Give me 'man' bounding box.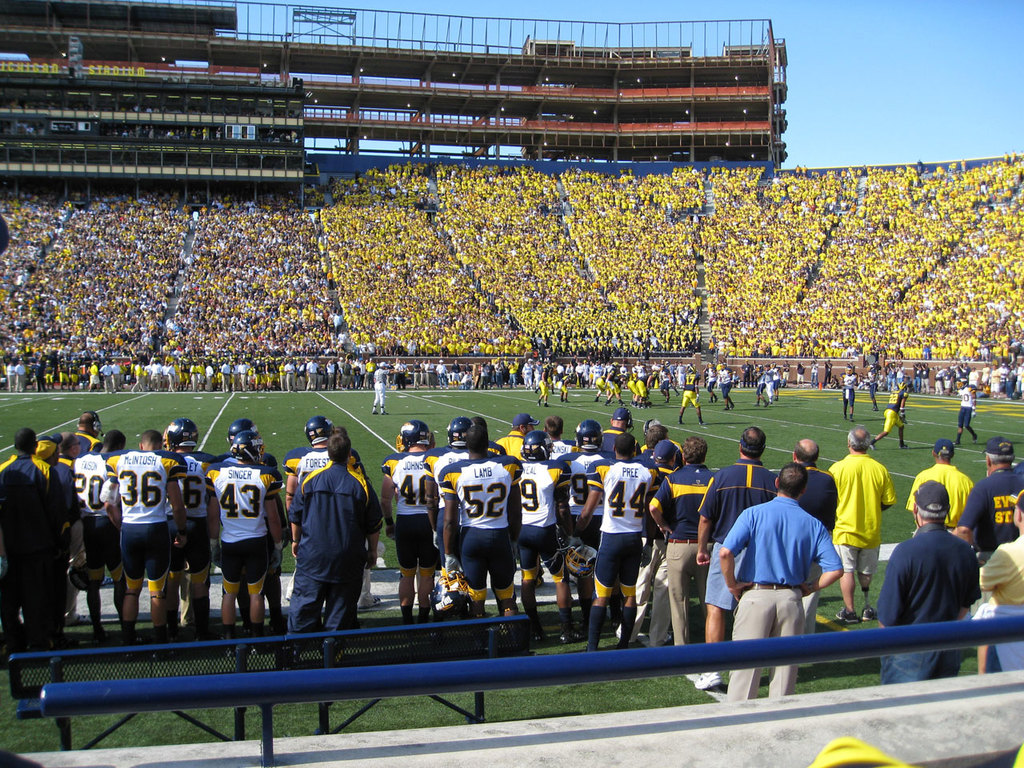
[x1=614, y1=443, x2=678, y2=643].
